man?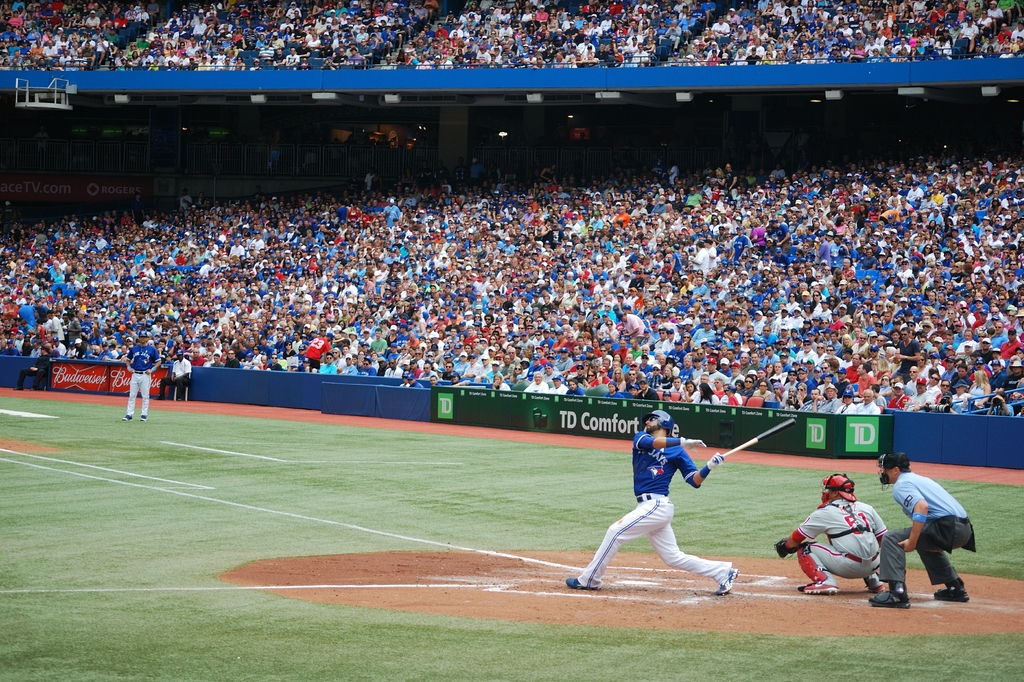
[x1=150, y1=315, x2=161, y2=330]
